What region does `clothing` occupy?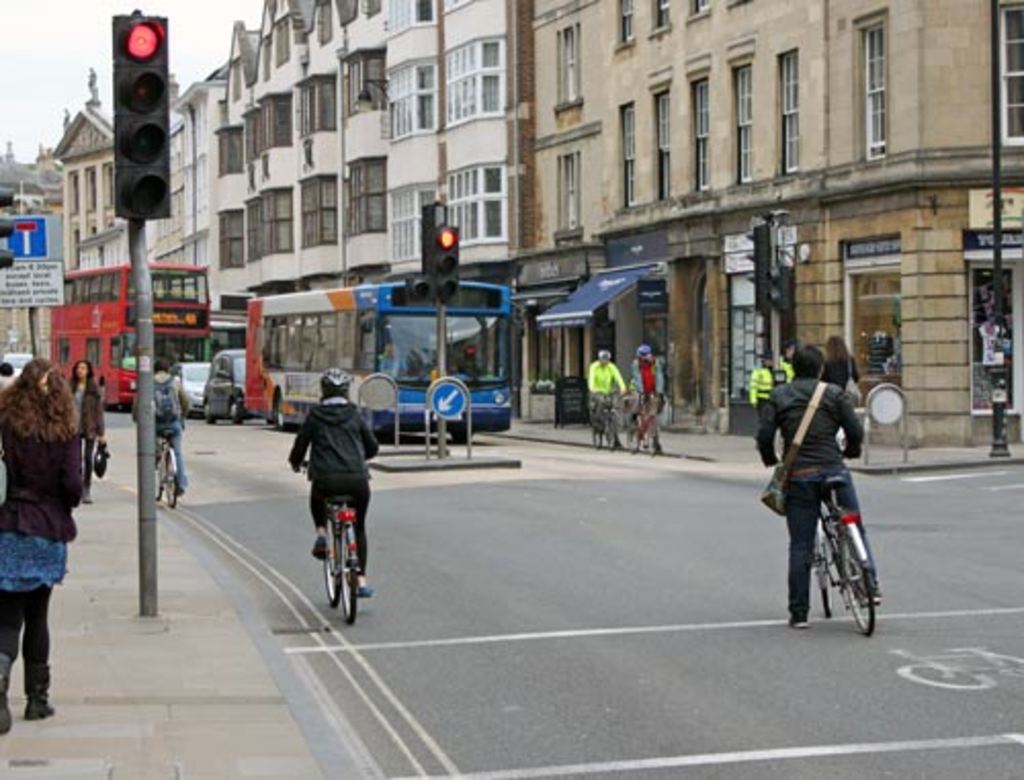
(x1=70, y1=381, x2=102, y2=489).
